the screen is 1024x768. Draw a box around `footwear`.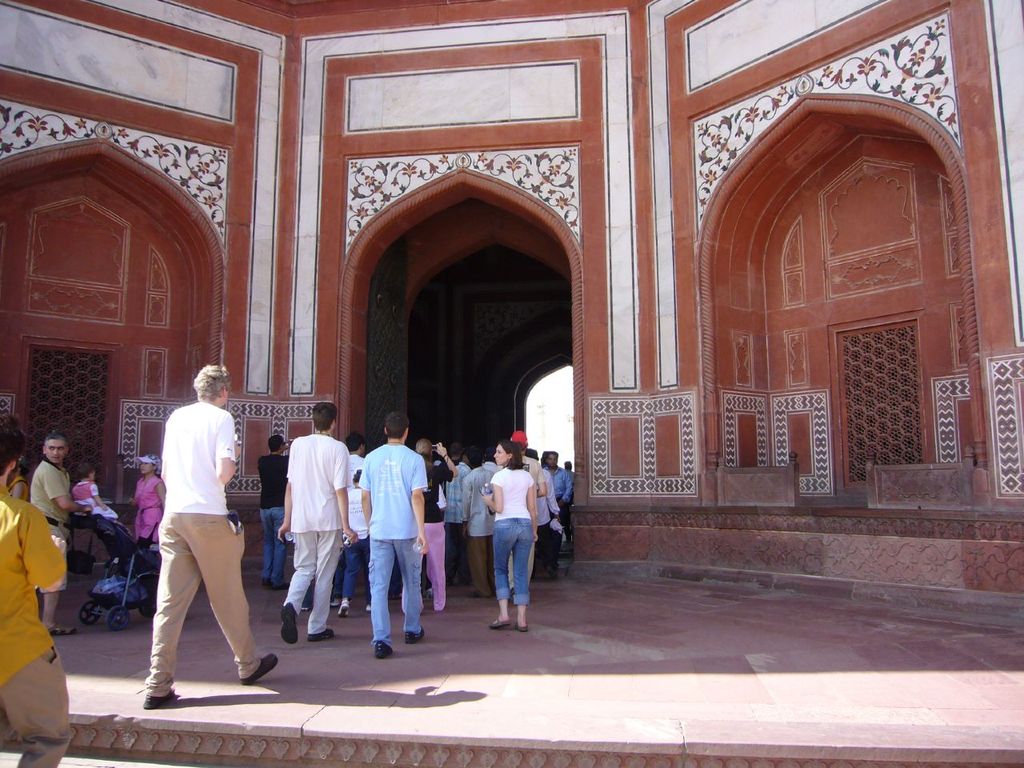
[x1=41, y1=622, x2=78, y2=638].
